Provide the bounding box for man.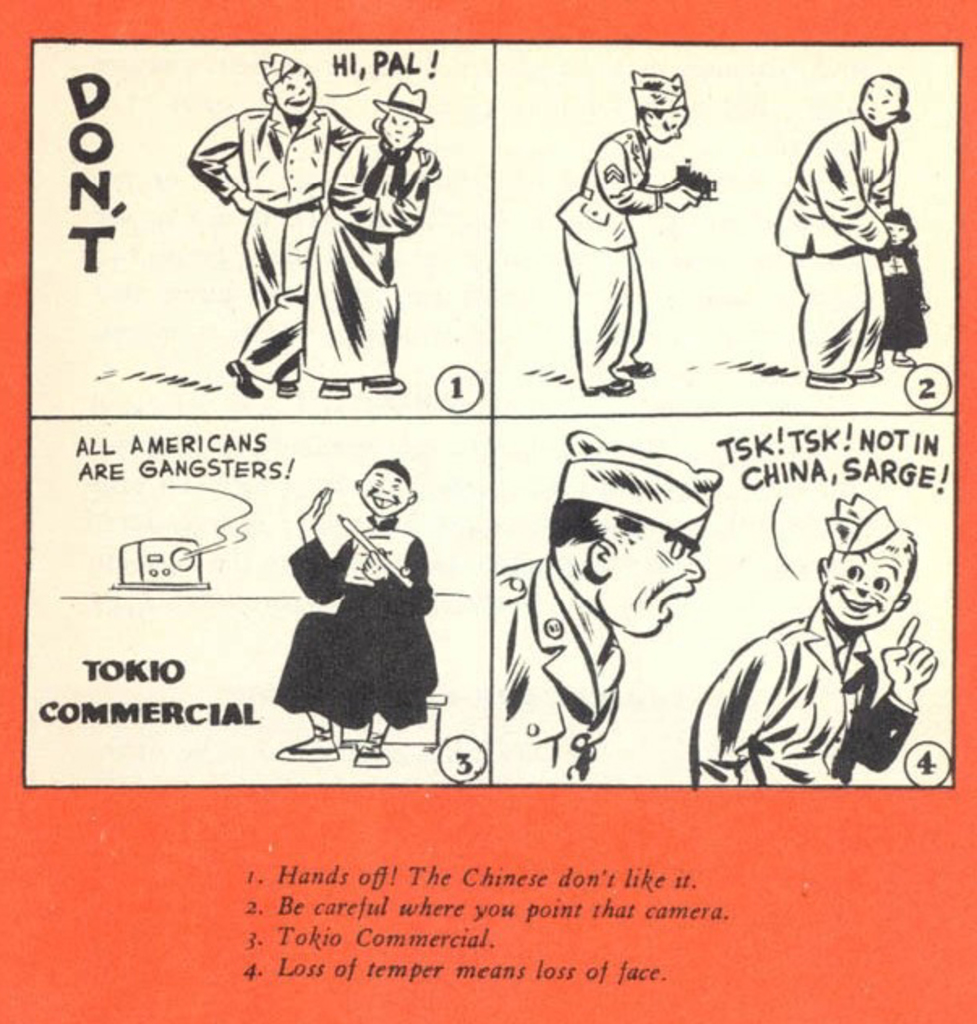
BBox(190, 55, 360, 390).
